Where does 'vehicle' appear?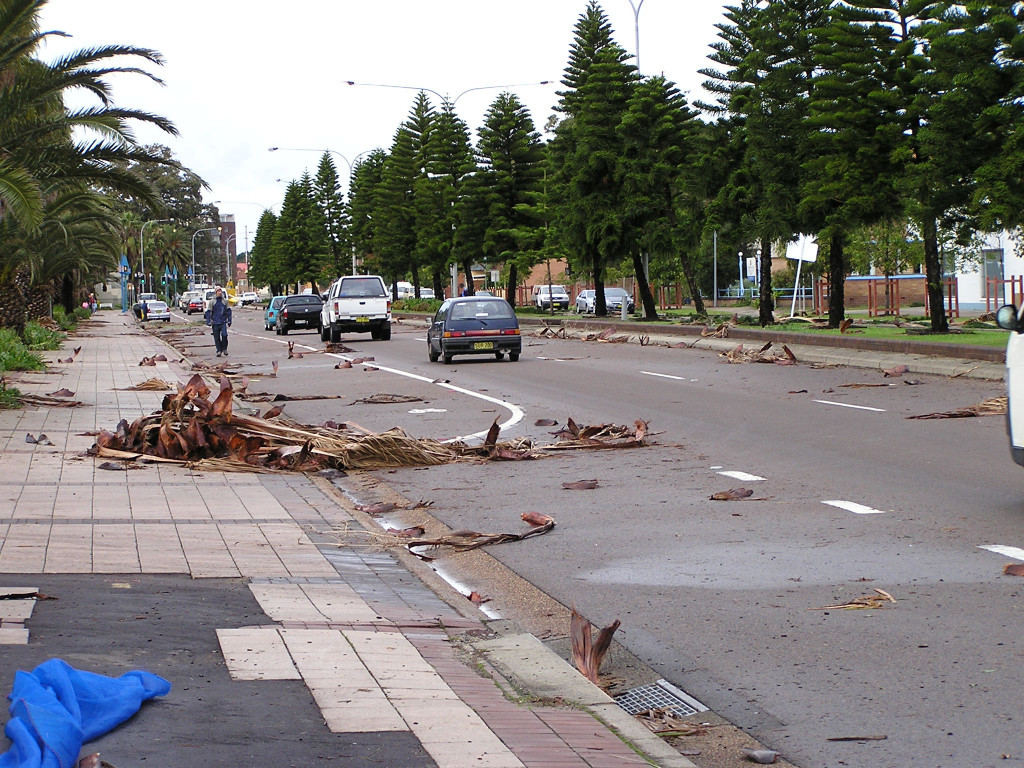
Appears at Rect(423, 293, 525, 363).
